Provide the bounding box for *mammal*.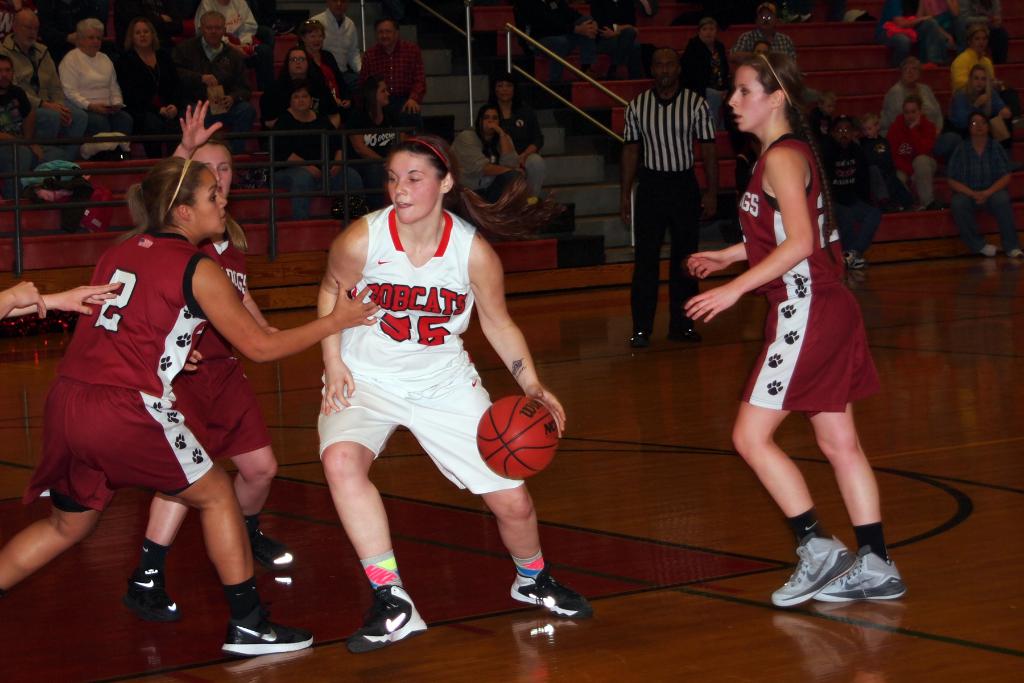
Rect(884, 96, 942, 210).
